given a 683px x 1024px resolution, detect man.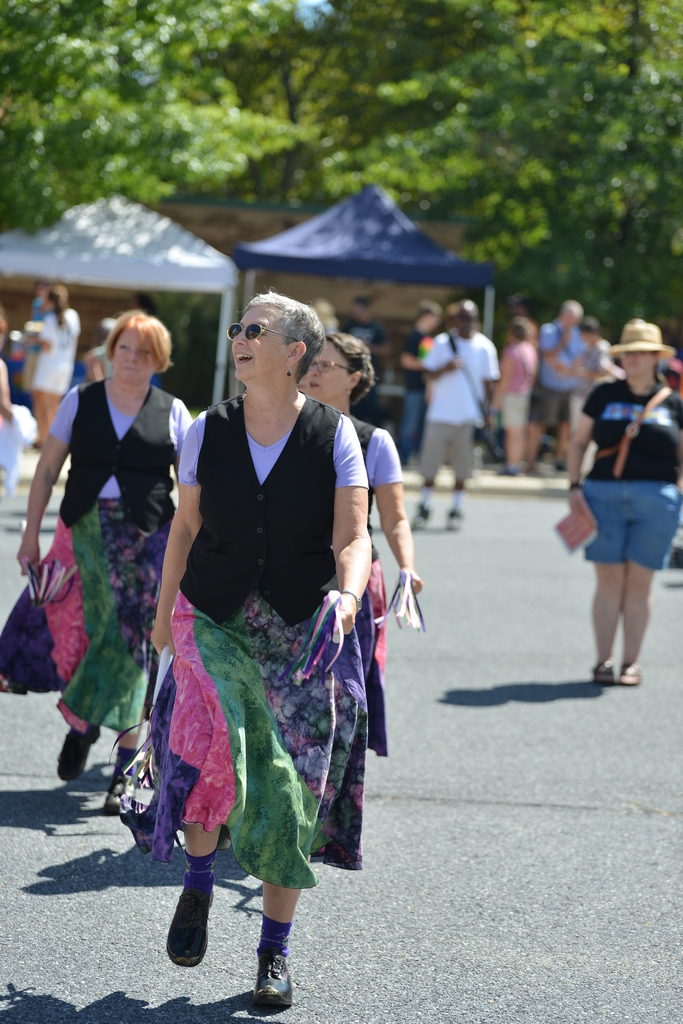
<bbox>399, 298, 442, 459</bbox>.
